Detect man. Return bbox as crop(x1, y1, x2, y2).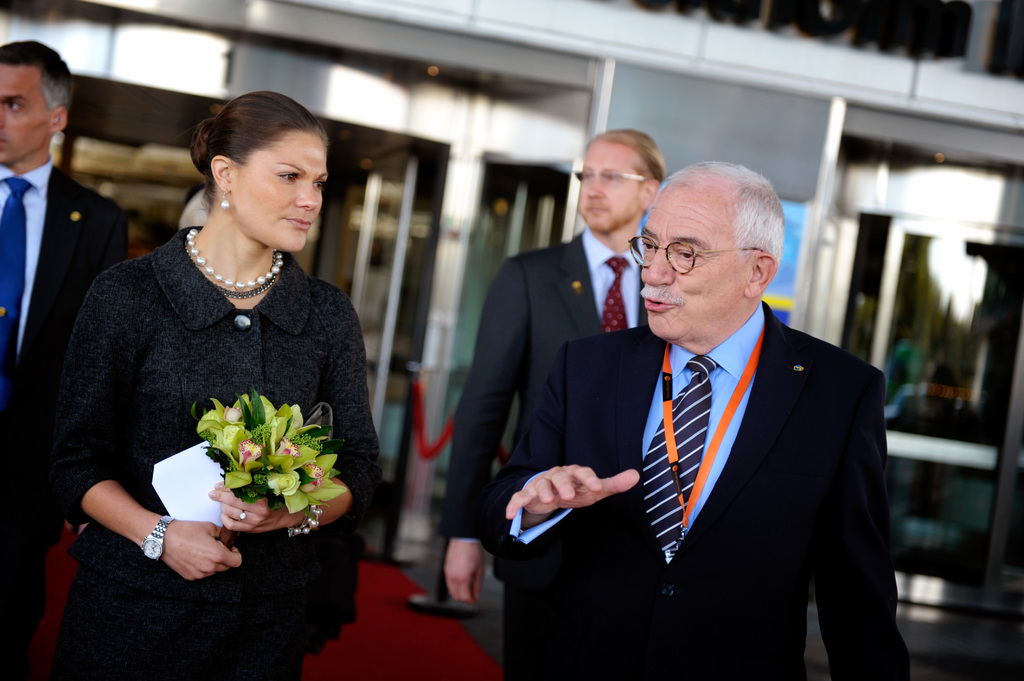
crop(441, 131, 669, 604).
